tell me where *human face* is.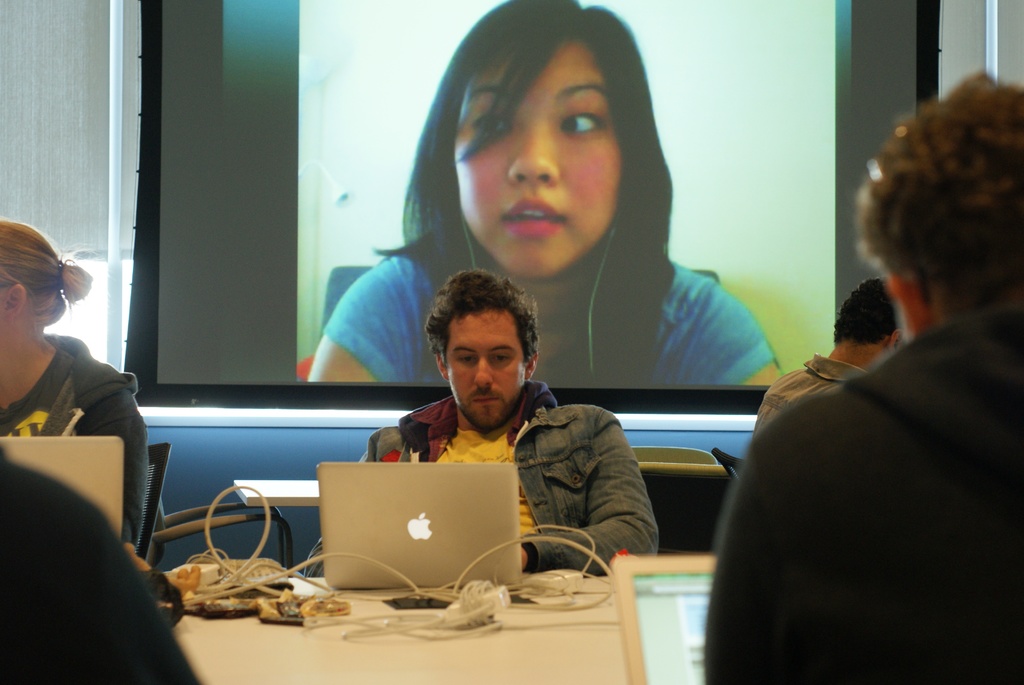
*human face* is at bbox=[452, 47, 616, 279].
